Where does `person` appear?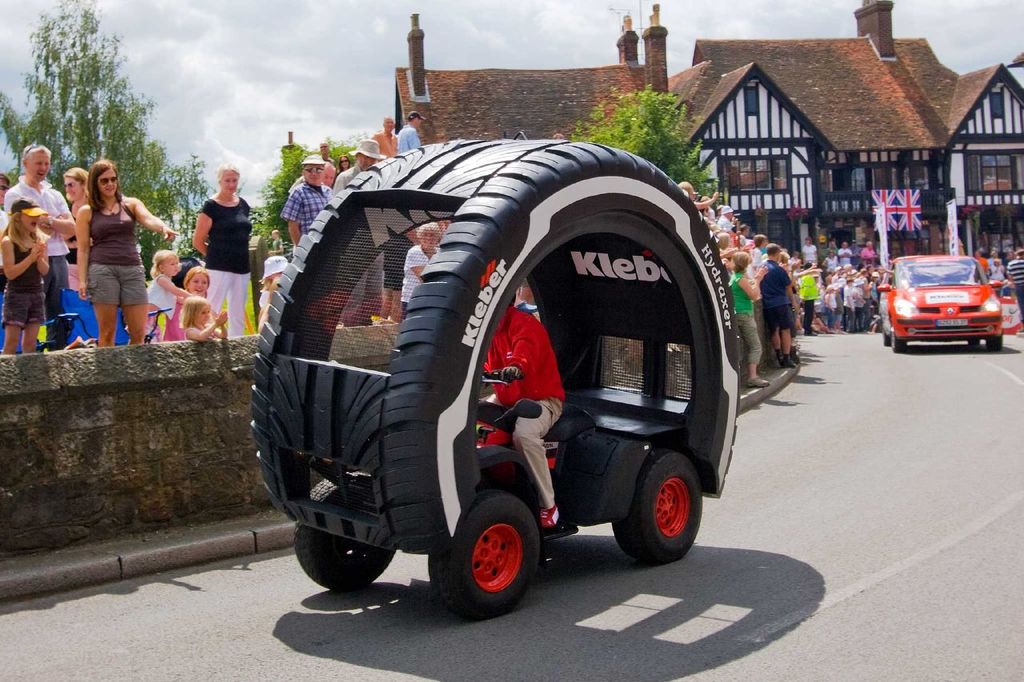
Appears at locate(73, 147, 166, 362).
